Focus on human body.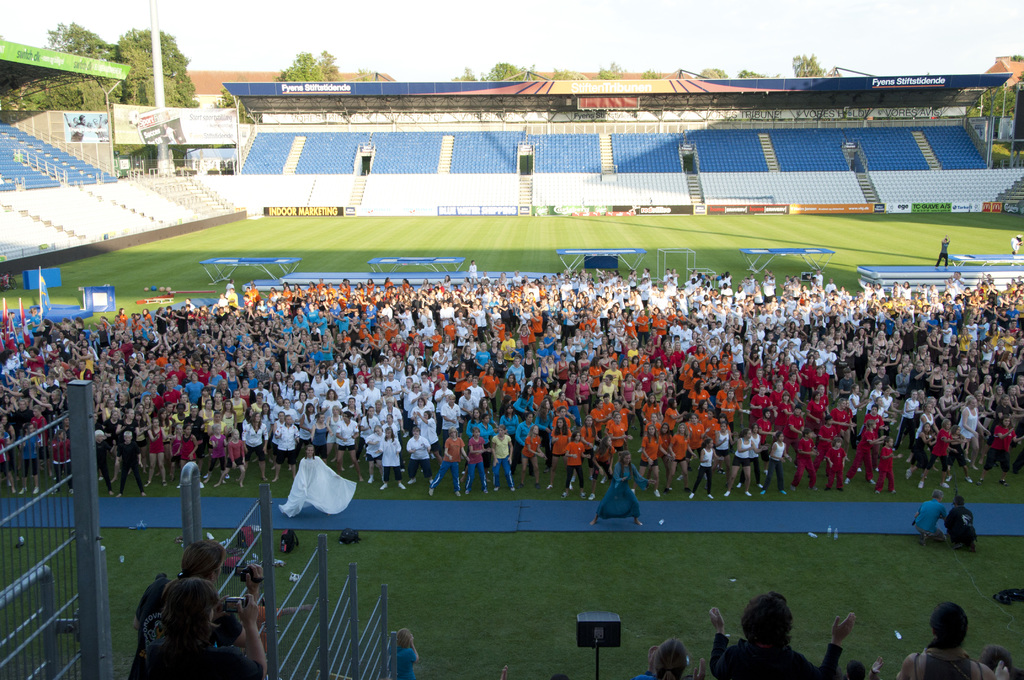
Focused at [822, 417, 832, 444].
